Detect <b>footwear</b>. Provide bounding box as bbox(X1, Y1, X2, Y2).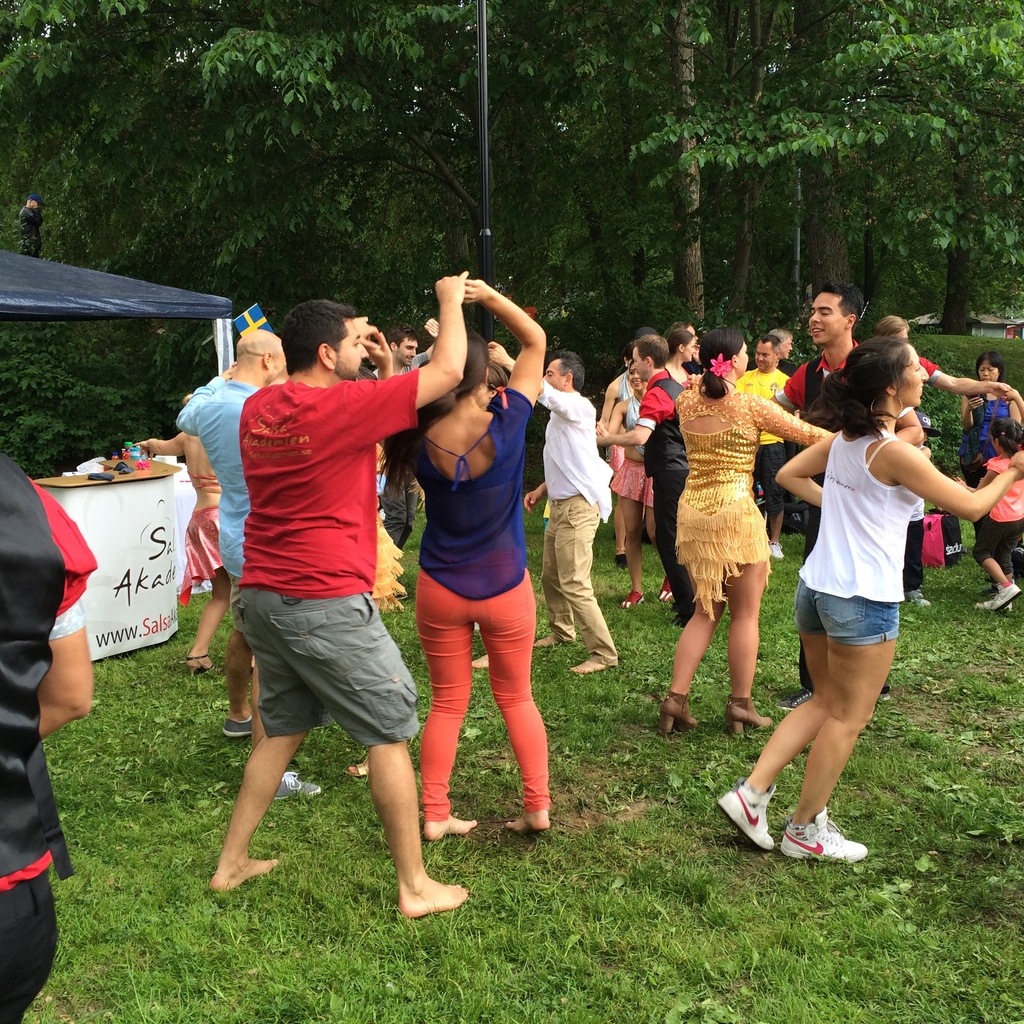
bbox(771, 540, 785, 559).
